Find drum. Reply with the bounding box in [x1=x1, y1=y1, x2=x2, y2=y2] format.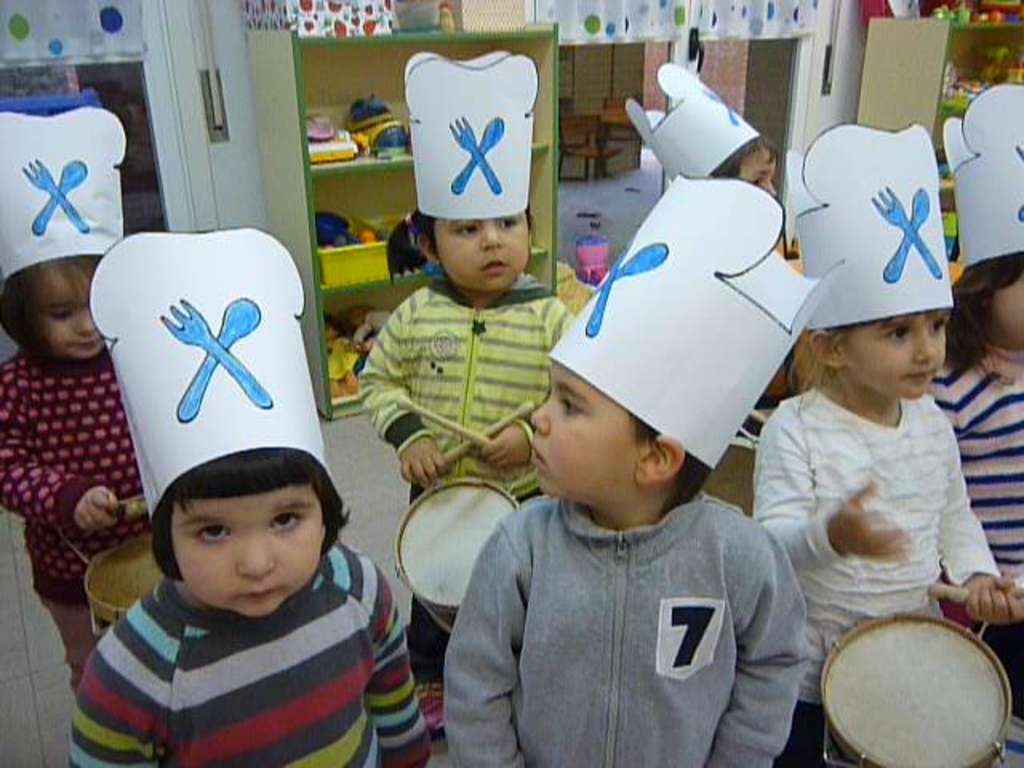
[x1=699, y1=442, x2=755, y2=518].
